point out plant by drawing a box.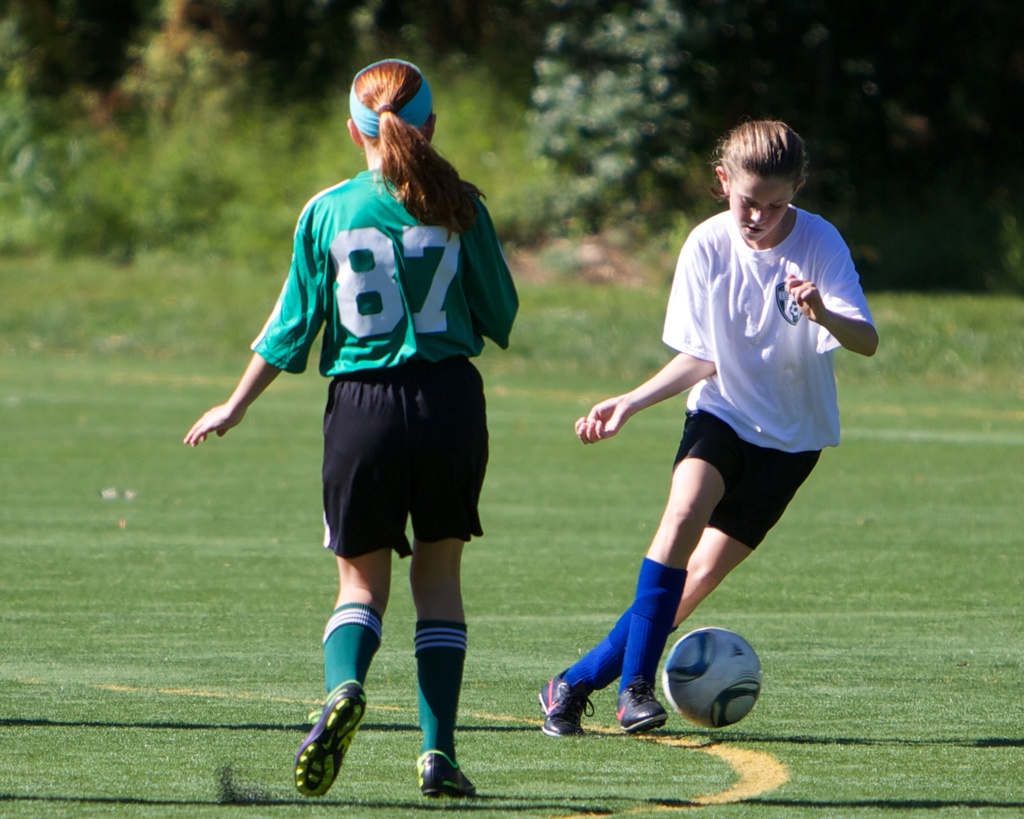
<bbox>0, 2, 106, 253</bbox>.
